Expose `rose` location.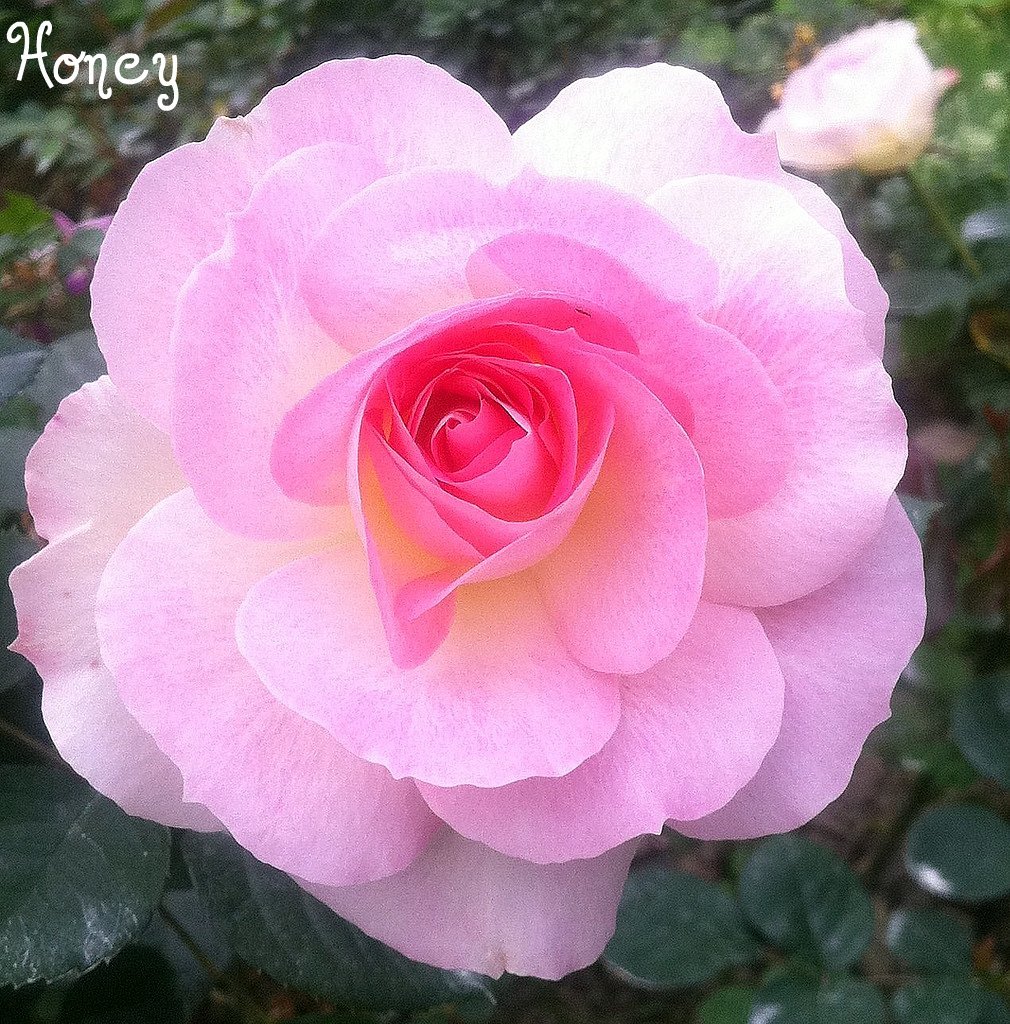
Exposed at Rect(752, 17, 956, 171).
